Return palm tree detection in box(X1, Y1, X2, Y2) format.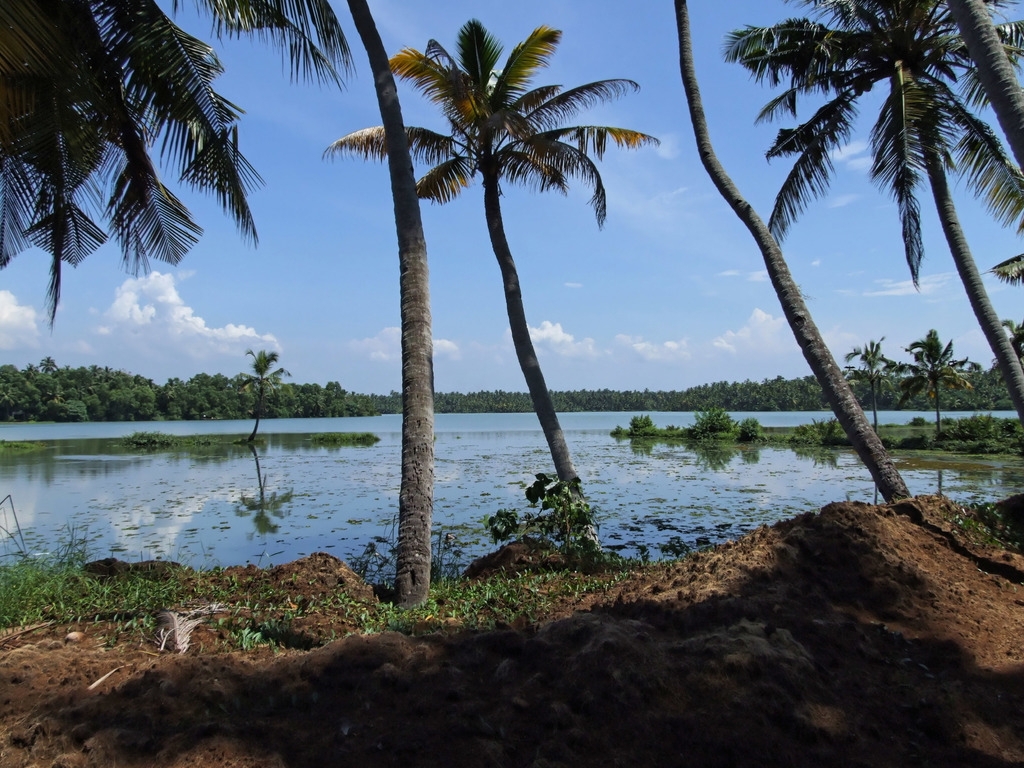
box(0, 2, 357, 264).
